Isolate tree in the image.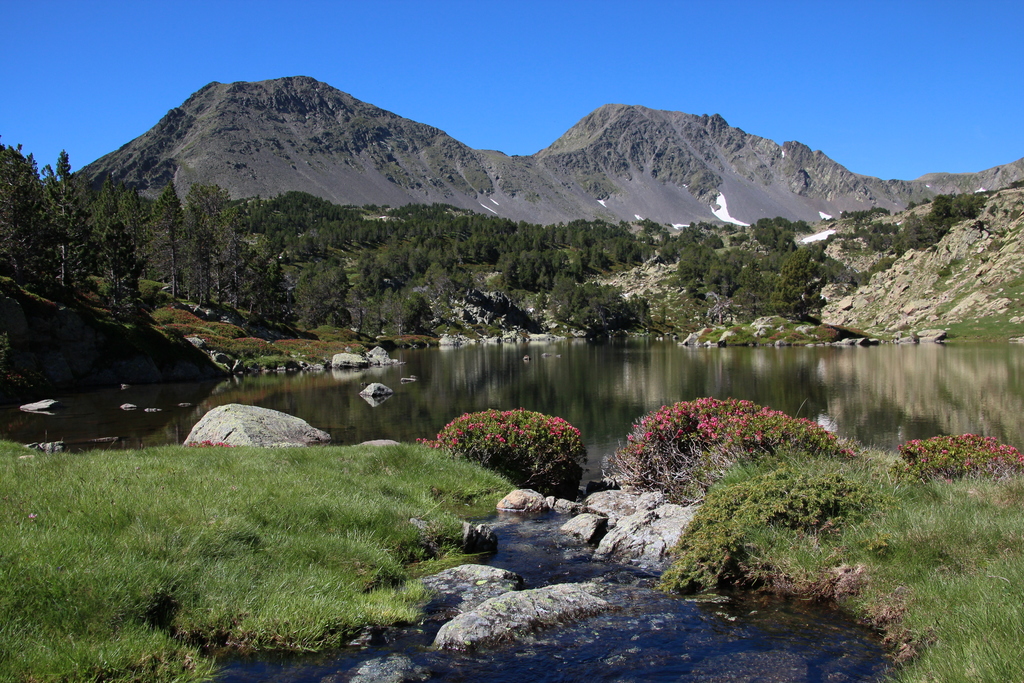
Isolated region: detection(150, 181, 186, 292).
